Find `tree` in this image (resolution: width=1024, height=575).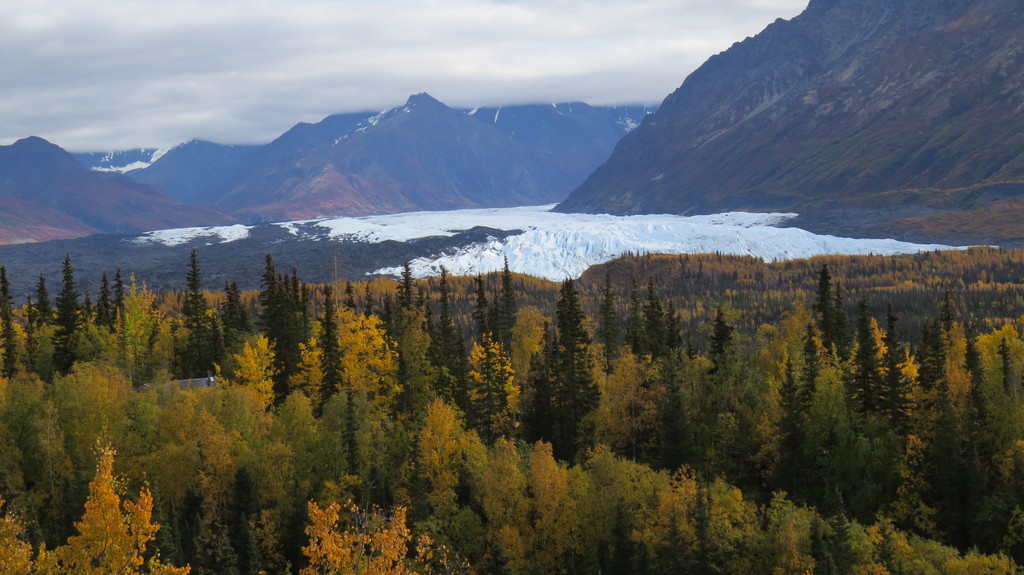
381/295/399/349.
